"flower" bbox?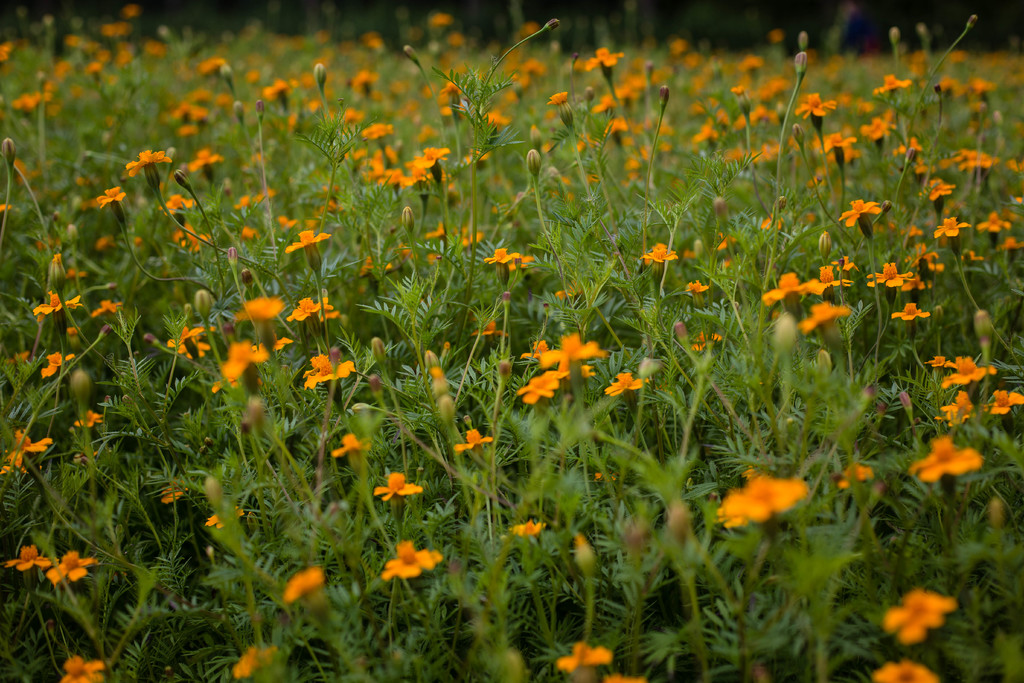
Rect(944, 357, 989, 393)
